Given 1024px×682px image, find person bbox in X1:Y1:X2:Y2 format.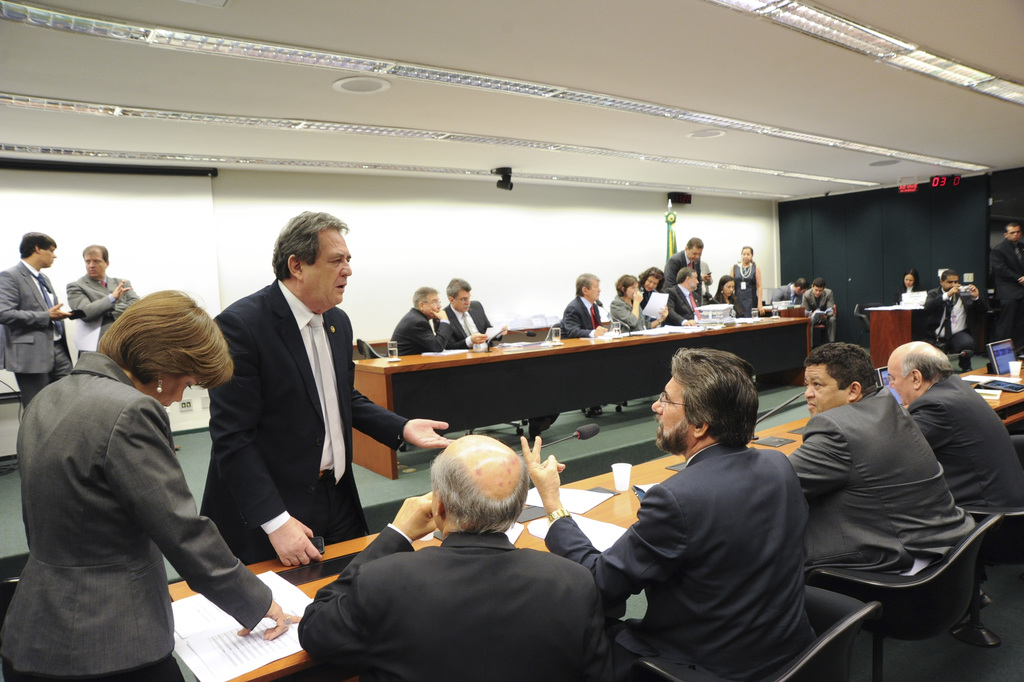
63:243:143:351.
